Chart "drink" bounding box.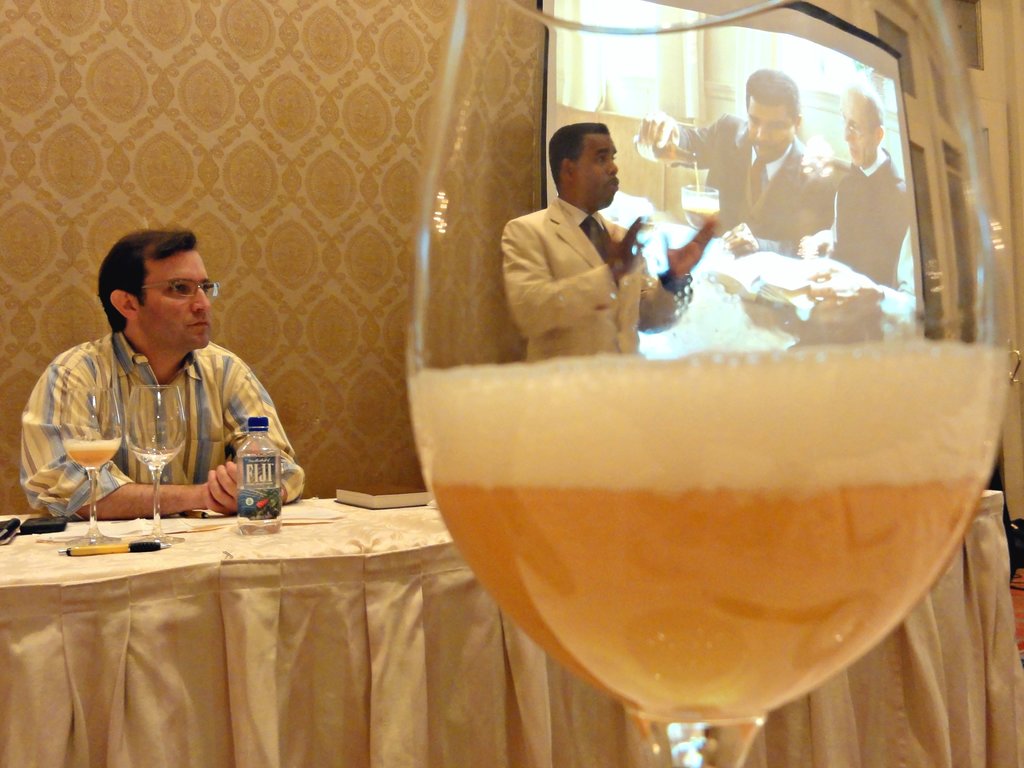
Charted: (63,434,127,468).
